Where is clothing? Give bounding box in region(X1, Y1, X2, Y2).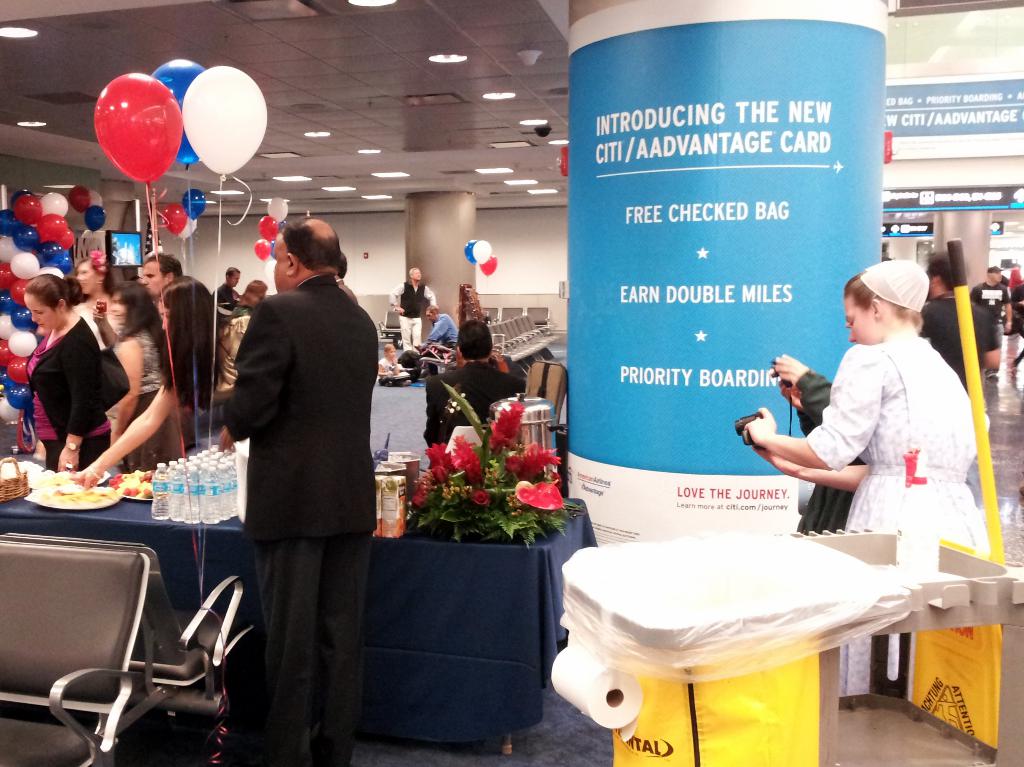
region(111, 328, 184, 472).
